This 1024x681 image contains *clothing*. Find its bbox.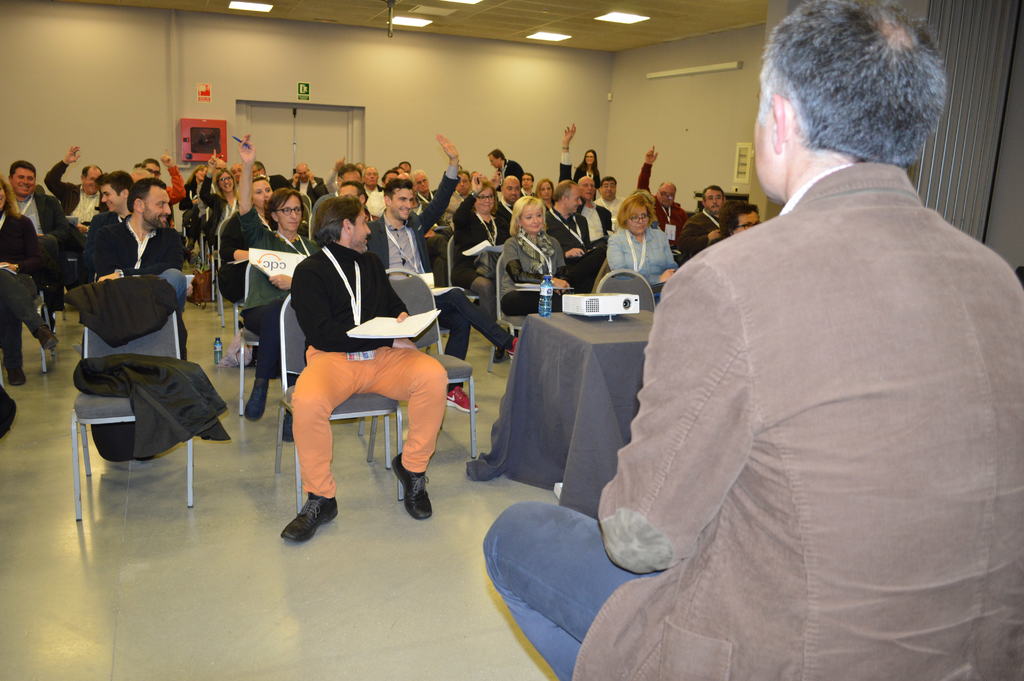
select_region(83, 208, 127, 249).
